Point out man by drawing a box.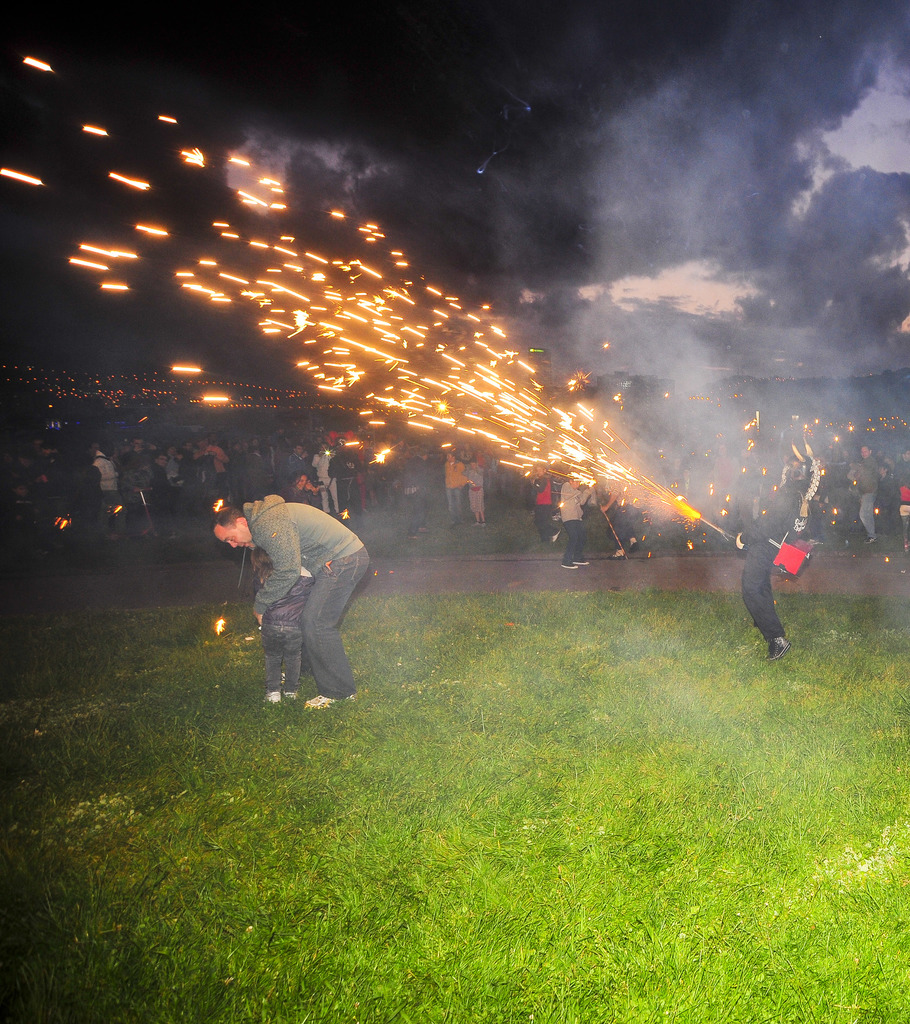
rect(239, 468, 393, 723).
